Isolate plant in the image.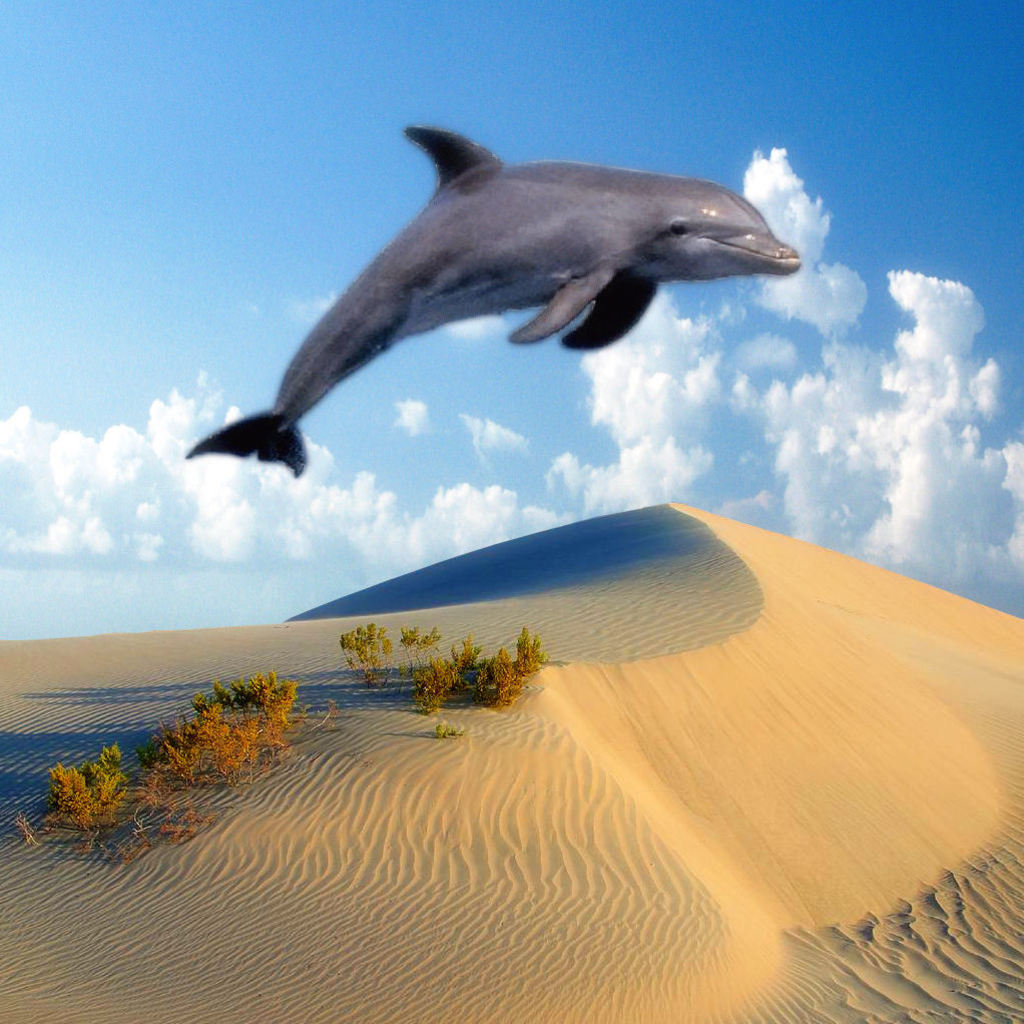
Isolated region: bbox=[517, 625, 545, 674].
